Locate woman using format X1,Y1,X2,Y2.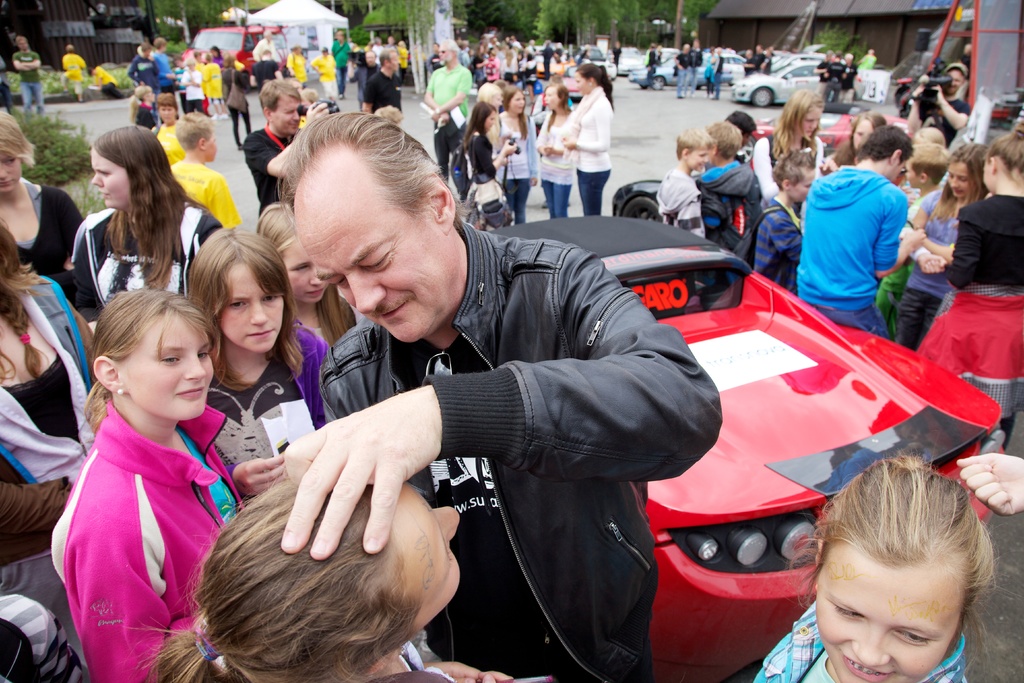
908,122,1023,449.
